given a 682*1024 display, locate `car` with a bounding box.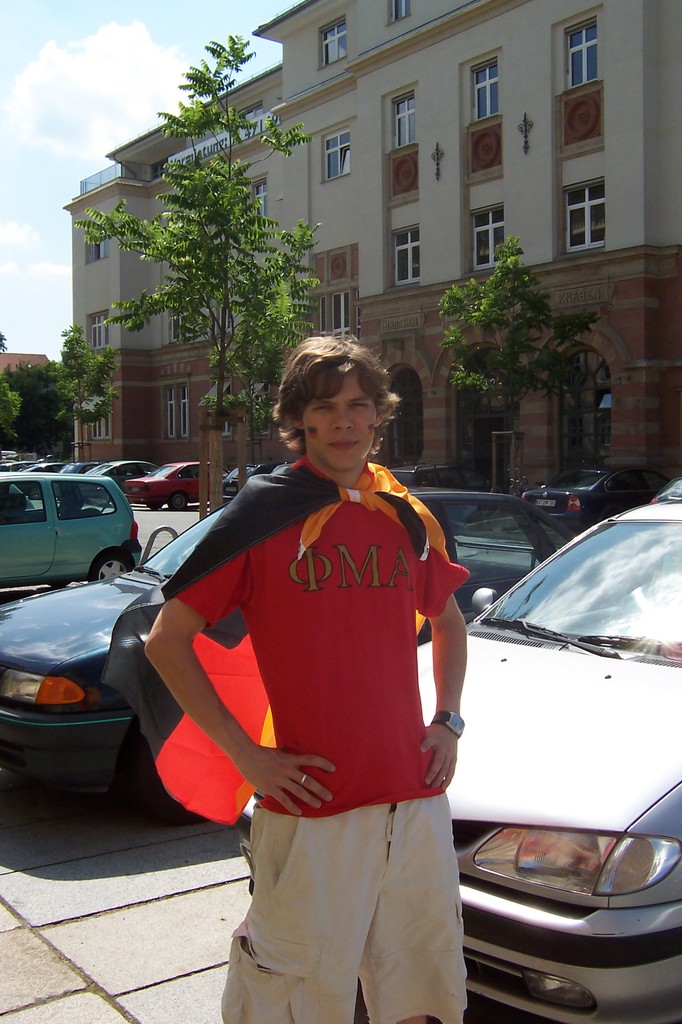
Located: <box>127,456,241,514</box>.
